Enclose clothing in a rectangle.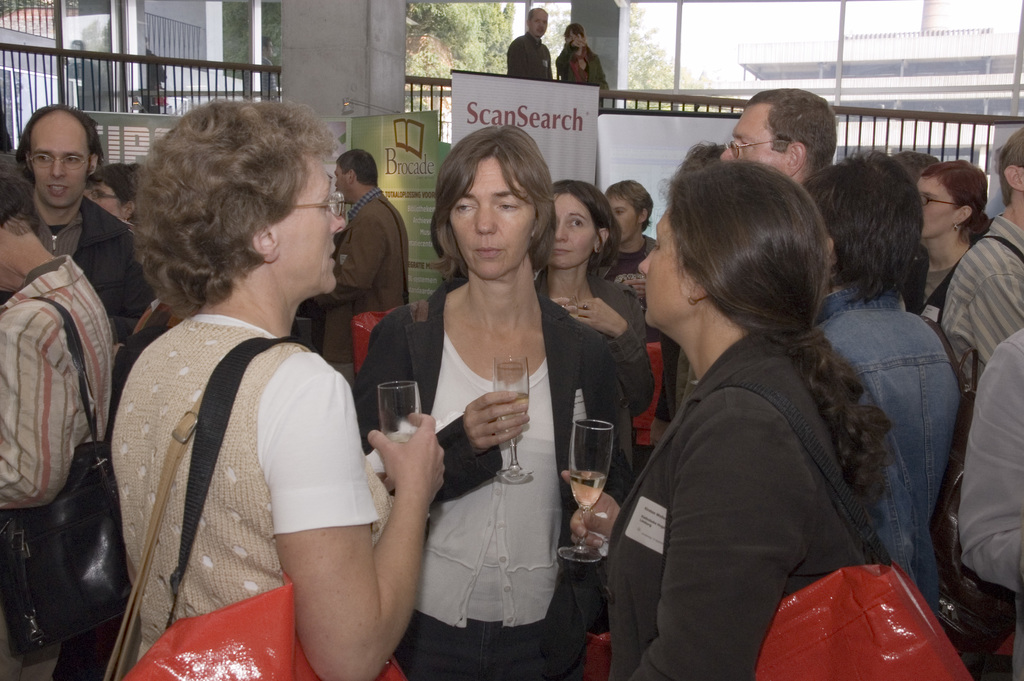
355 281 632 680.
